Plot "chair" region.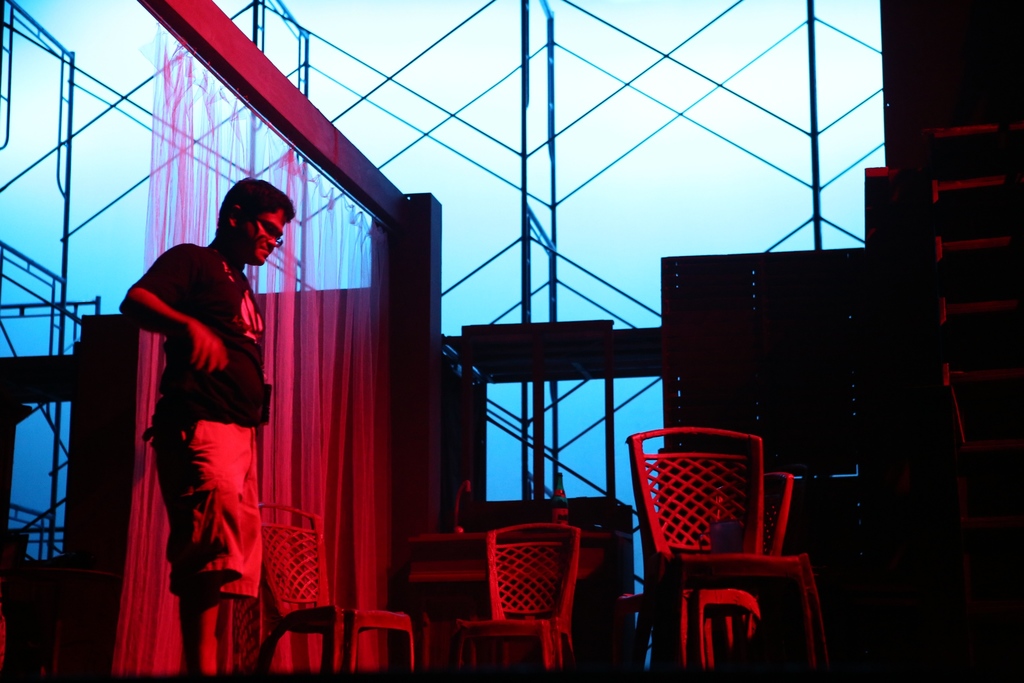
Plotted at 625:445:789:623.
